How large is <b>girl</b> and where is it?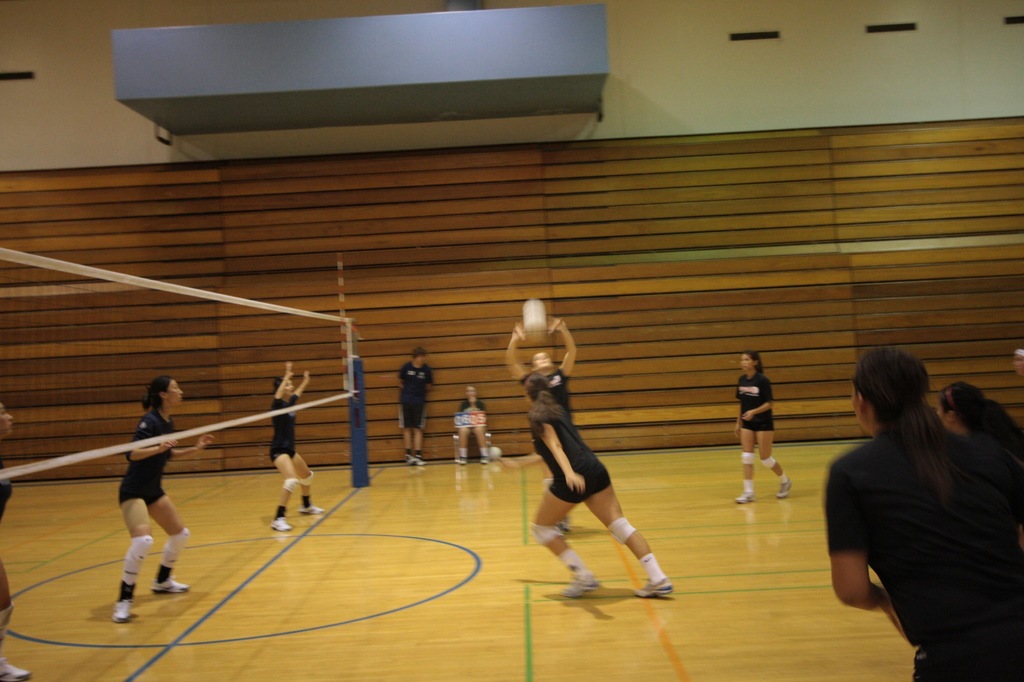
Bounding box: bbox(826, 347, 1022, 681).
